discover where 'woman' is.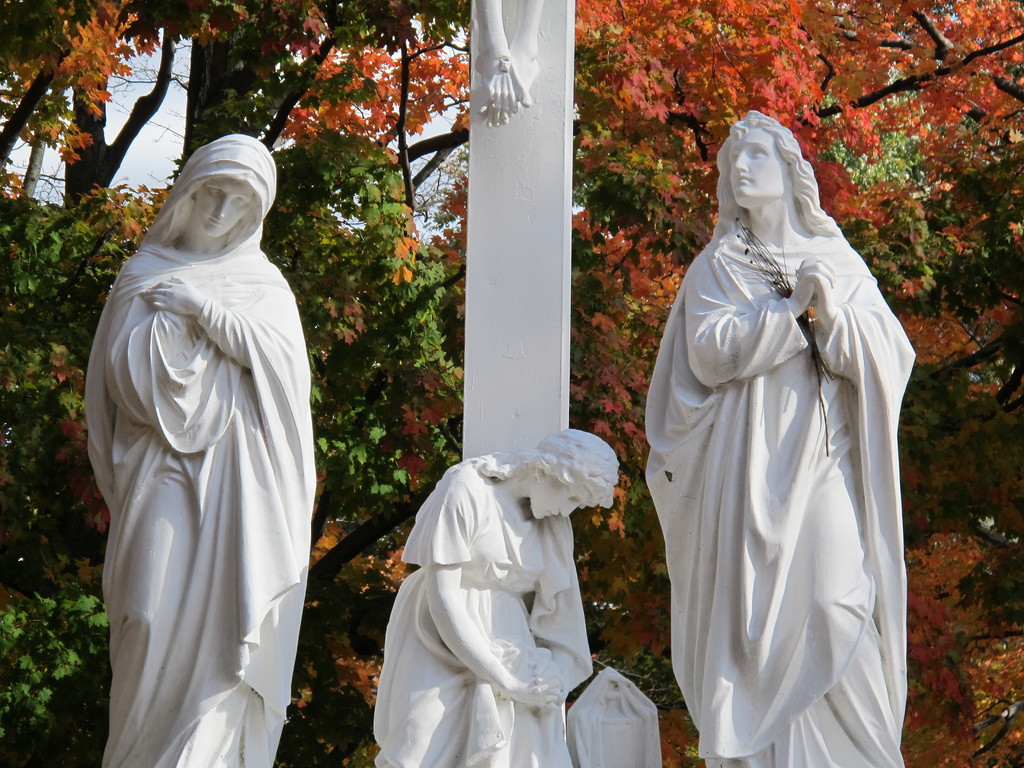
Discovered at box=[82, 135, 321, 767].
